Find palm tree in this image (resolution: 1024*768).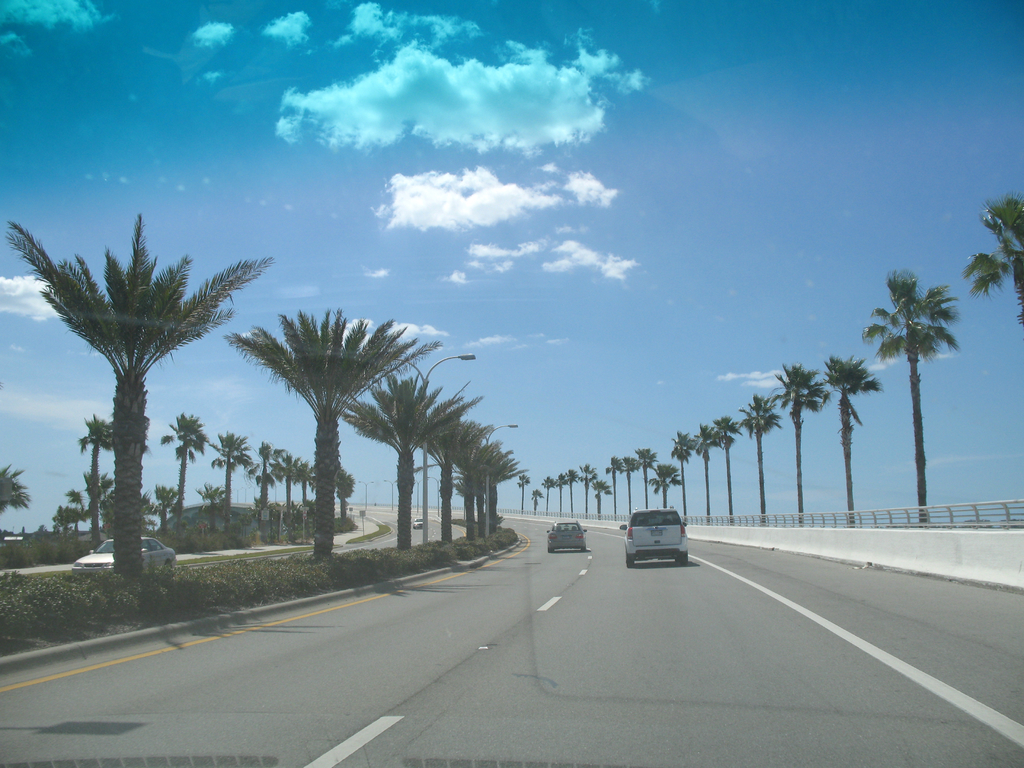
bbox=(662, 419, 701, 502).
